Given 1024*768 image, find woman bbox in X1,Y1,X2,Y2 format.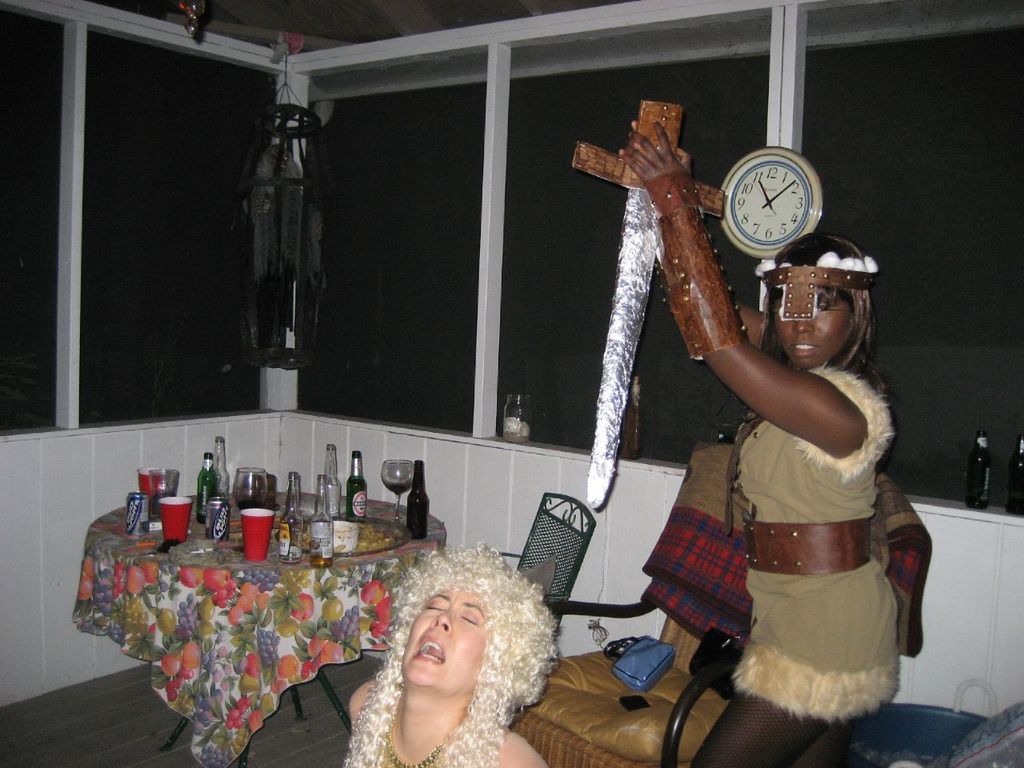
318,537,582,762.
